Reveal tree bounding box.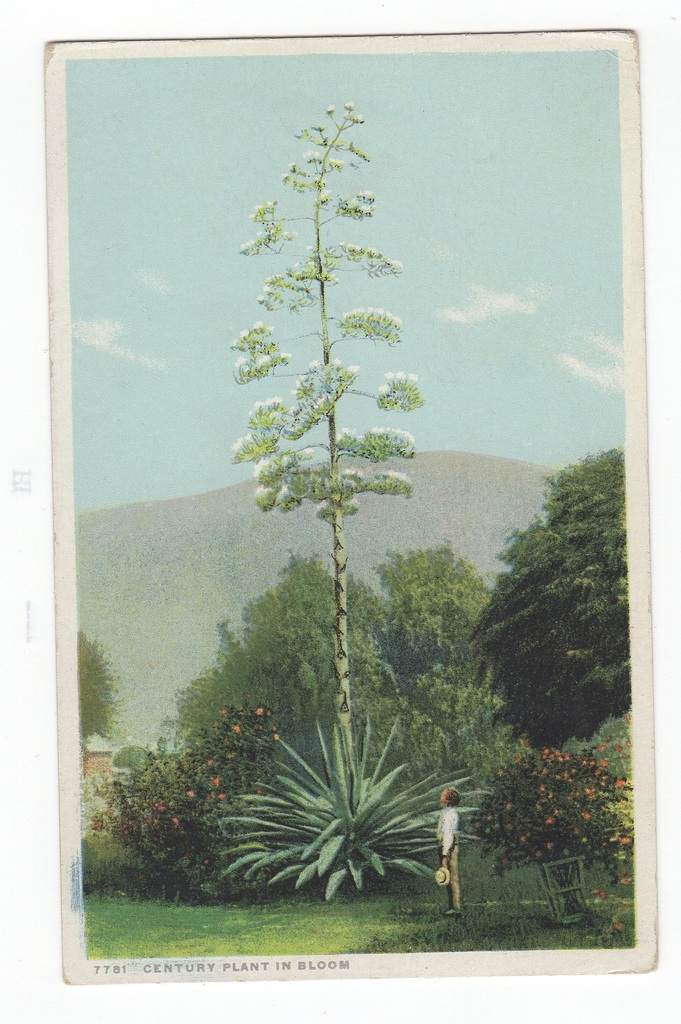
Revealed: l=471, t=443, r=634, b=753.
